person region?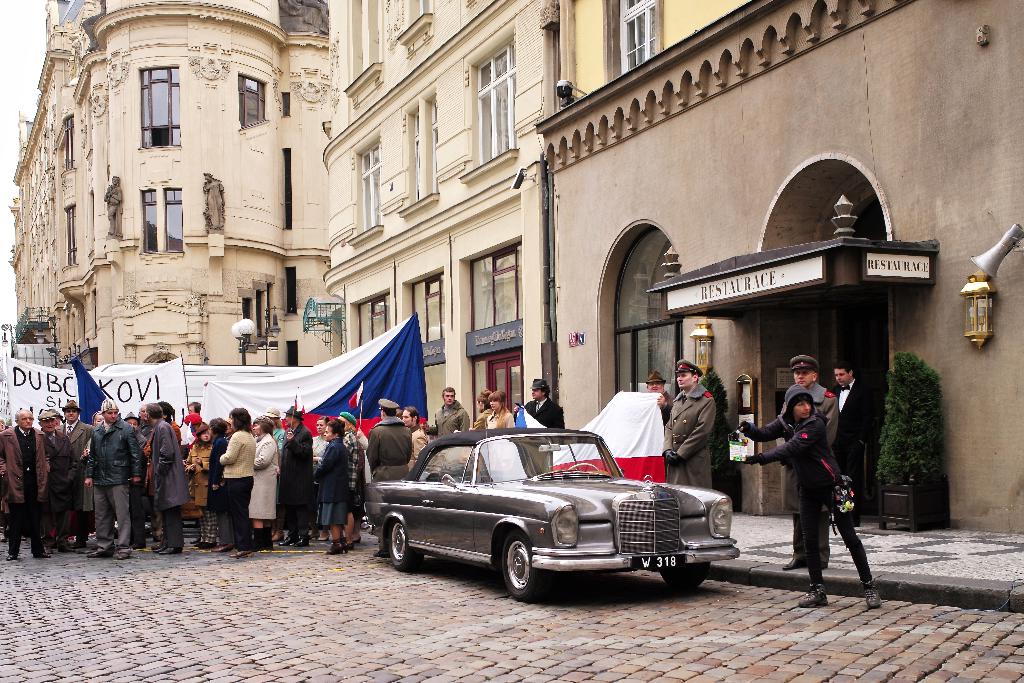
pyautogui.locateOnScreen(79, 398, 140, 557)
